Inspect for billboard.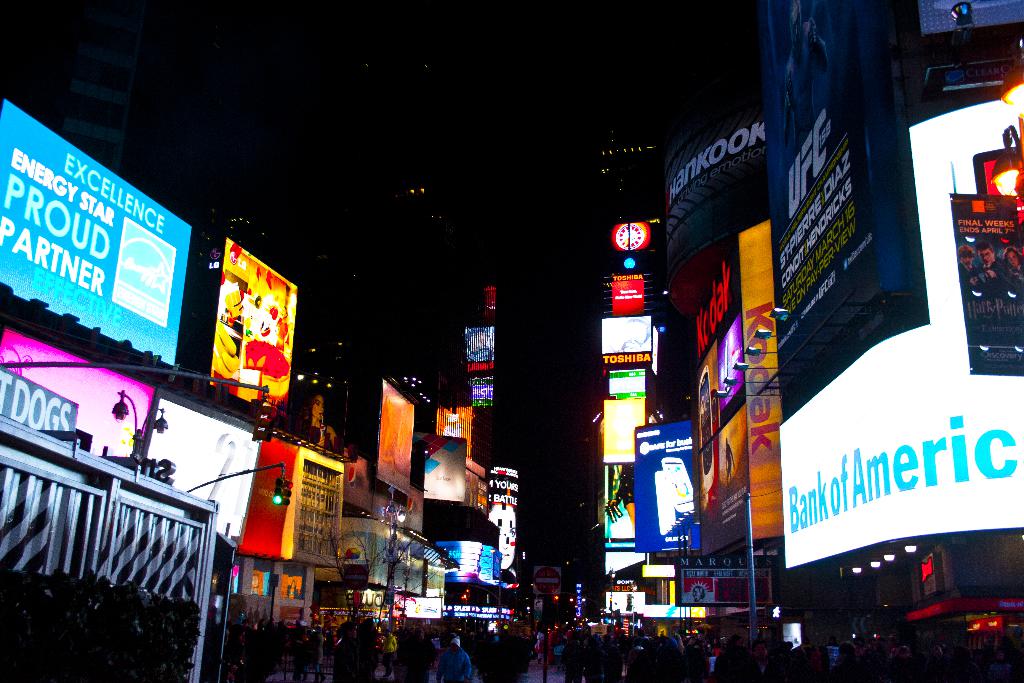
Inspection: x1=599, y1=317, x2=657, y2=355.
